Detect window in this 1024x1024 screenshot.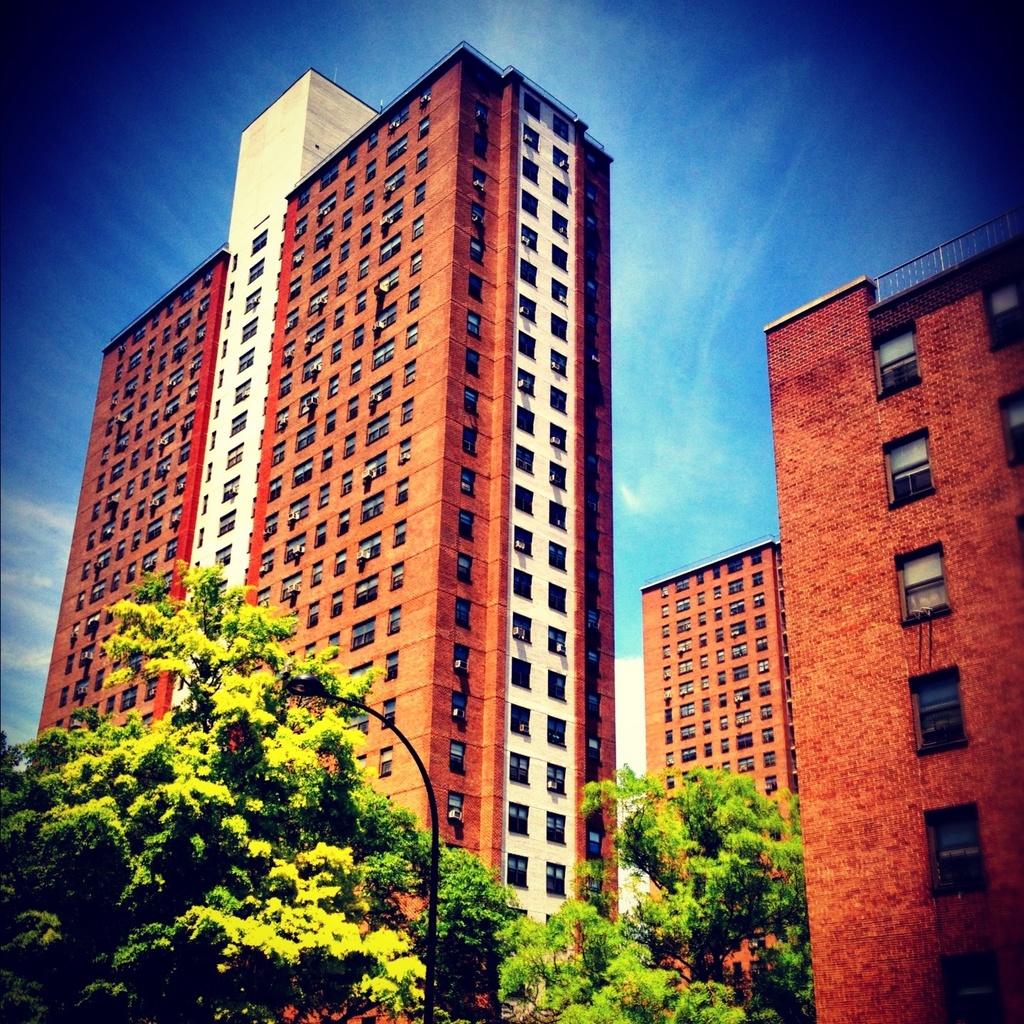
Detection: <region>525, 93, 541, 124</region>.
